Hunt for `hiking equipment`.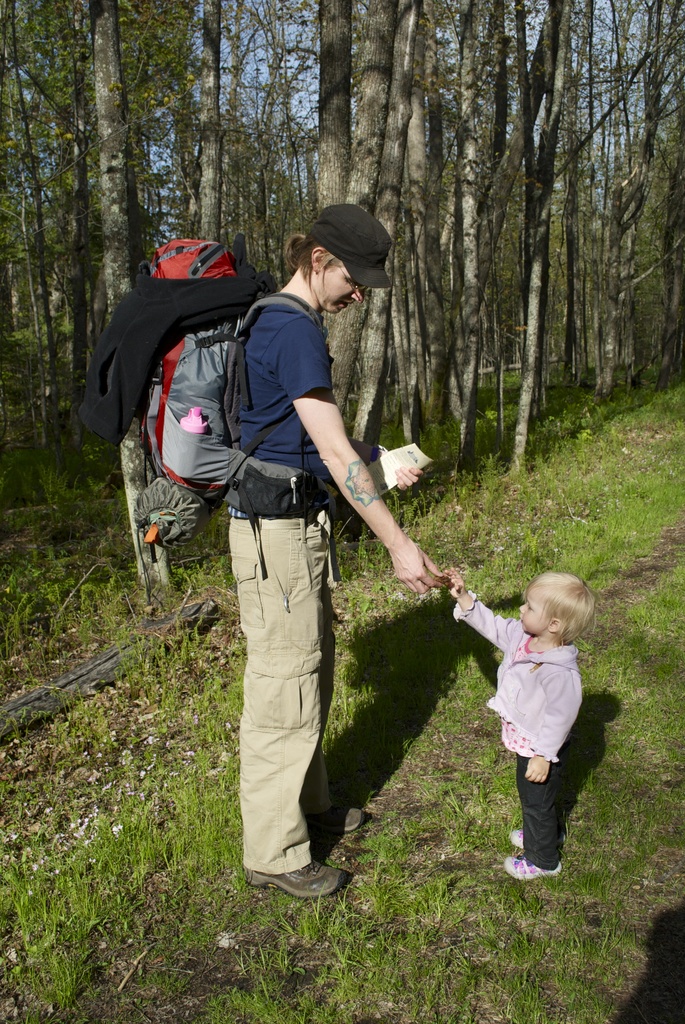
Hunted down at 249/849/349/897.
